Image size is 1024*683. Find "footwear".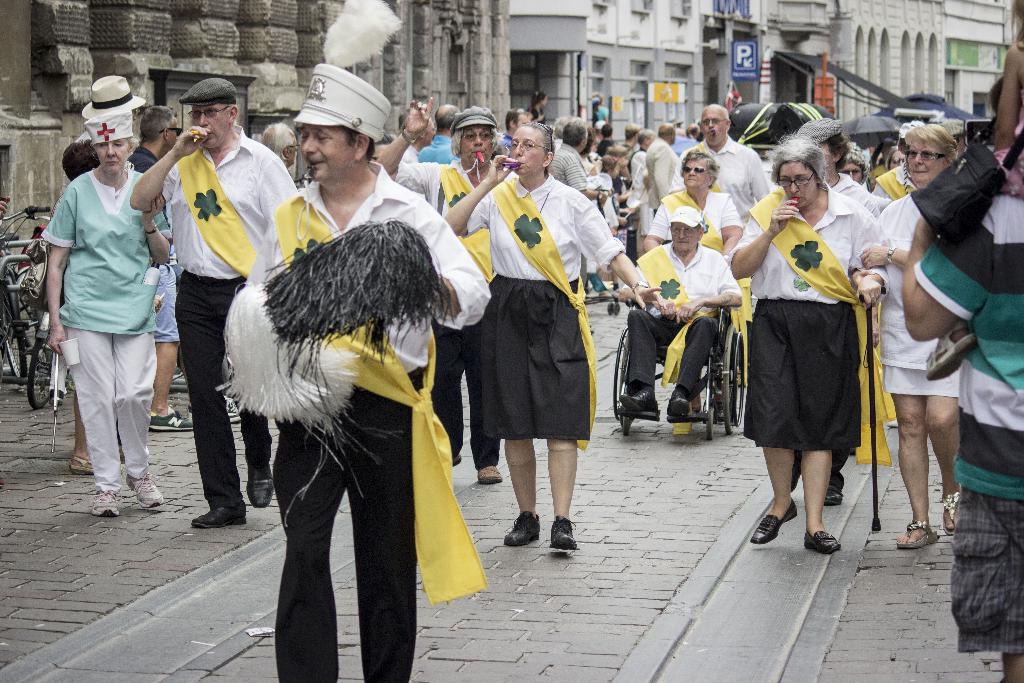
668 386 692 427.
